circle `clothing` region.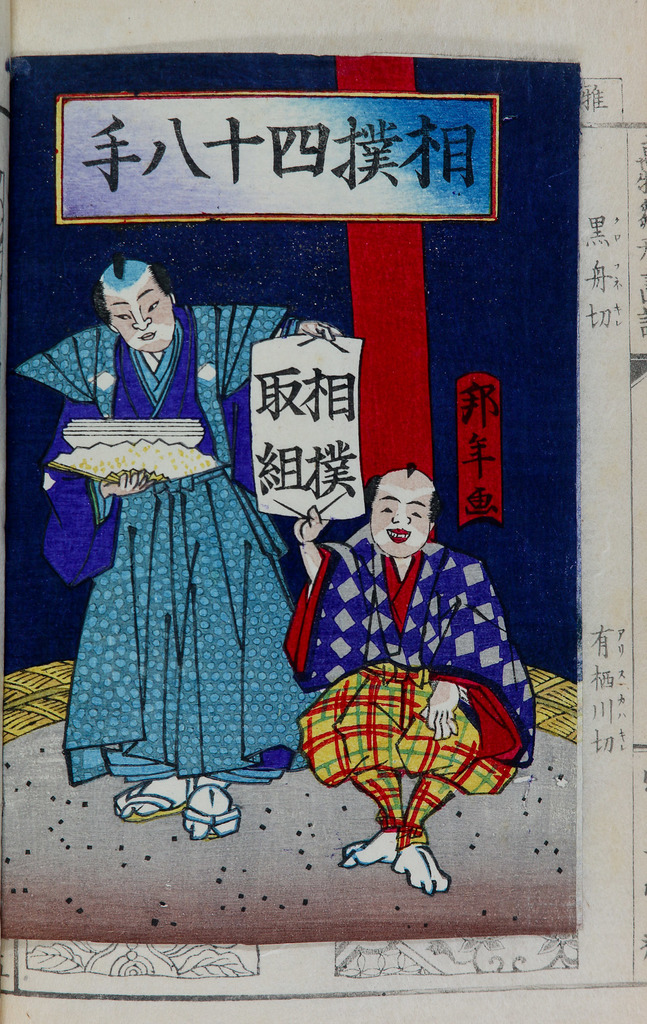
Region: bbox=[13, 301, 326, 784].
